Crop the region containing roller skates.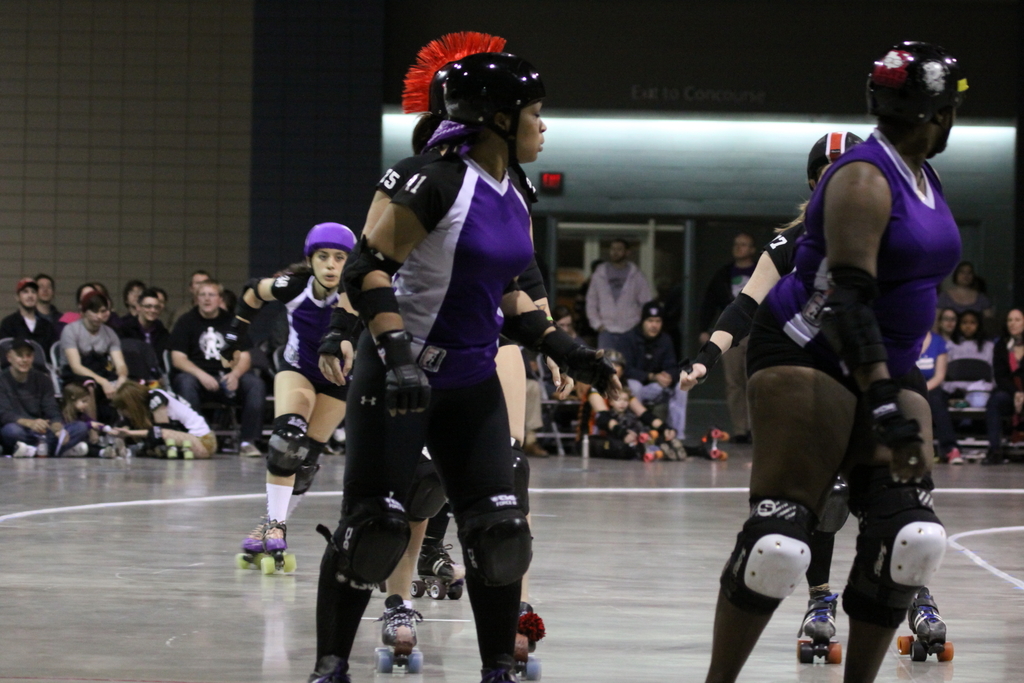
Crop region: 516:598:544:680.
